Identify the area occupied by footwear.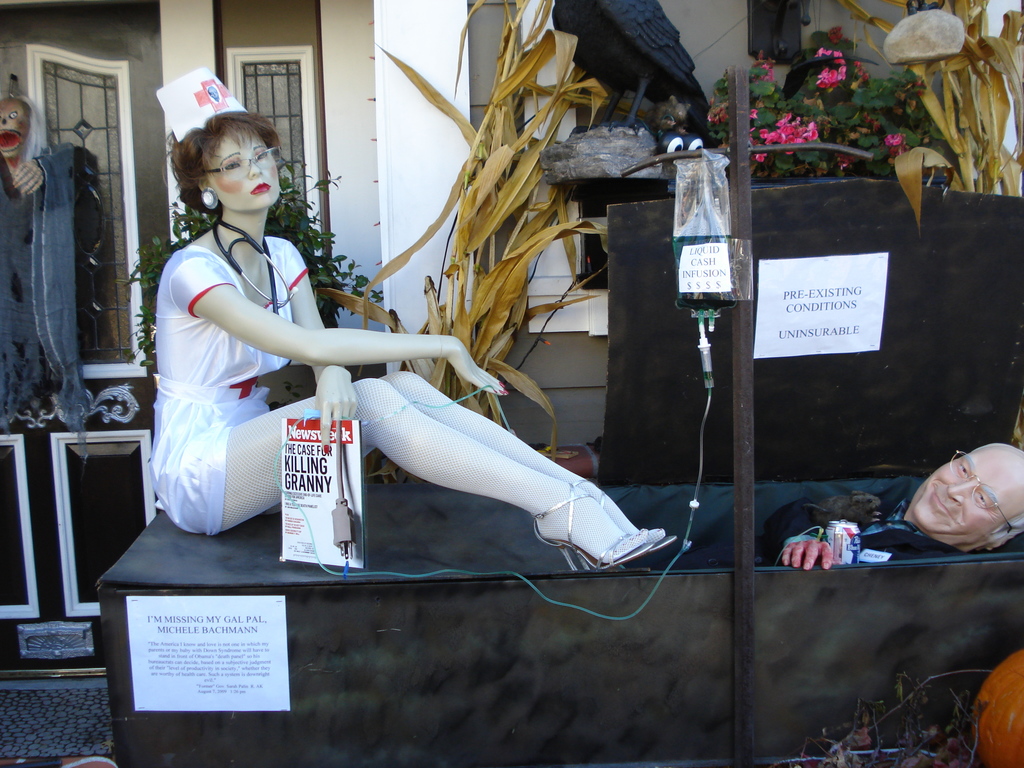
Area: <region>547, 509, 659, 583</region>.
